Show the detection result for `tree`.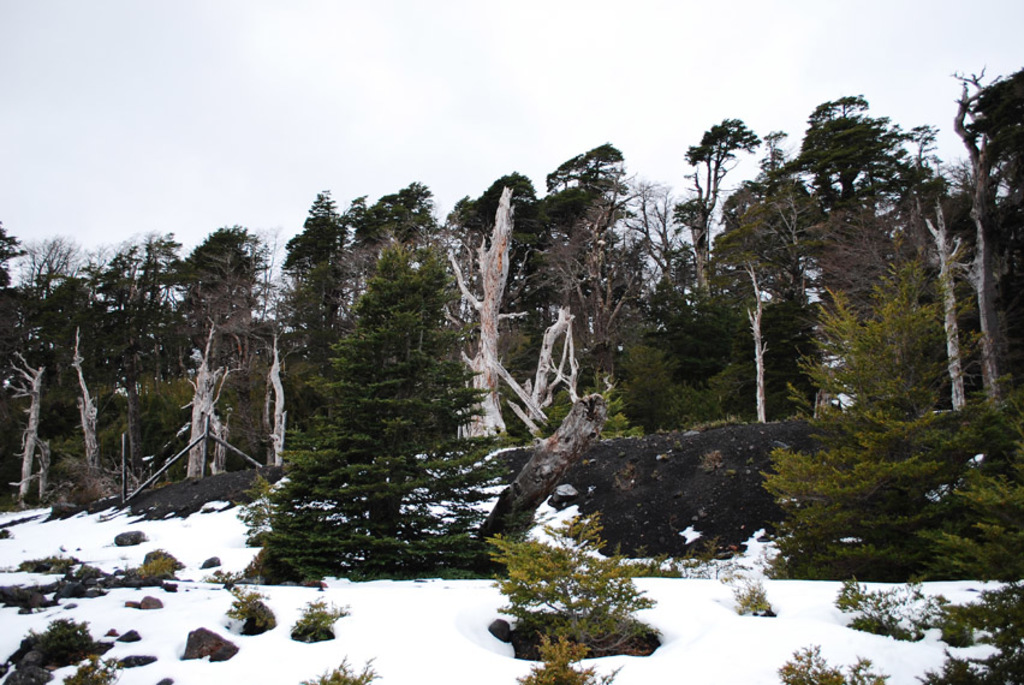
[left=362, top=173, right=464, bottom=294].
